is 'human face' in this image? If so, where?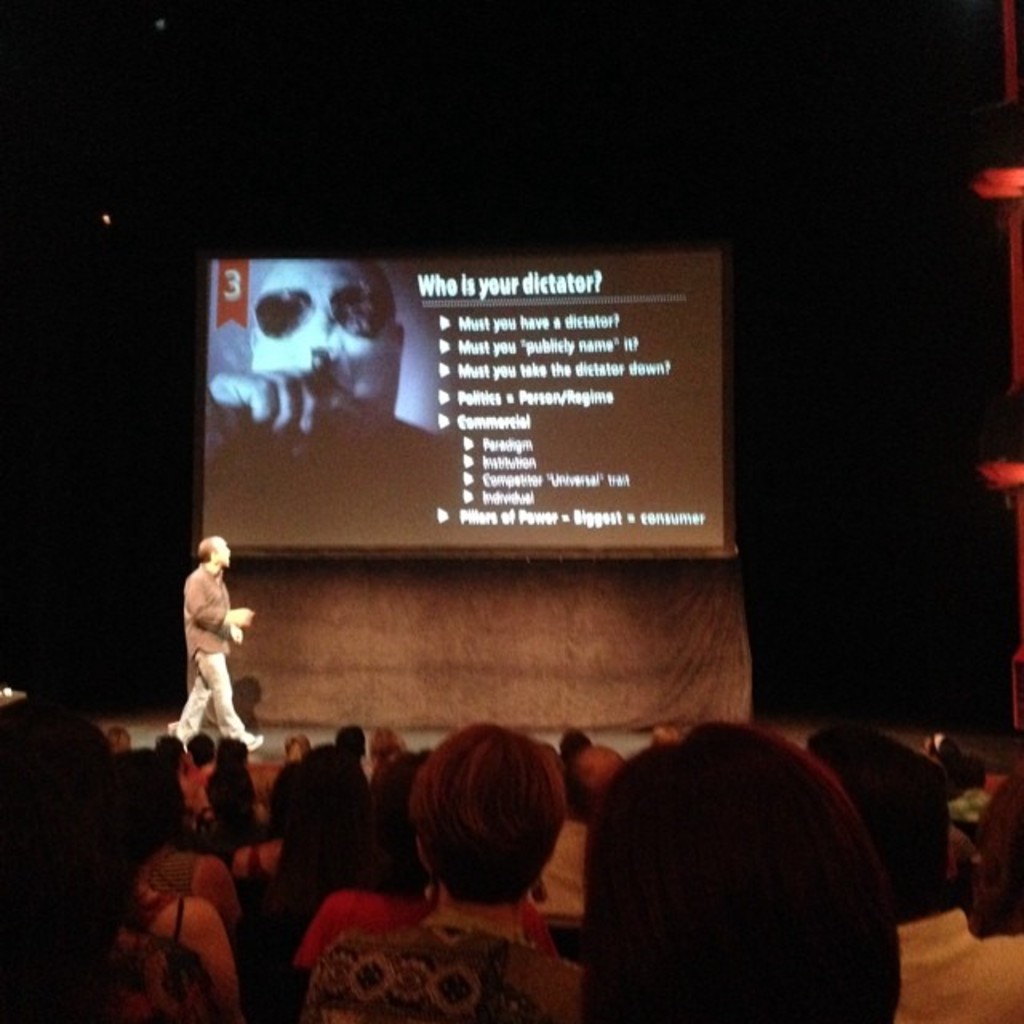
Yes, at crop(210, 539, 237, 576).
